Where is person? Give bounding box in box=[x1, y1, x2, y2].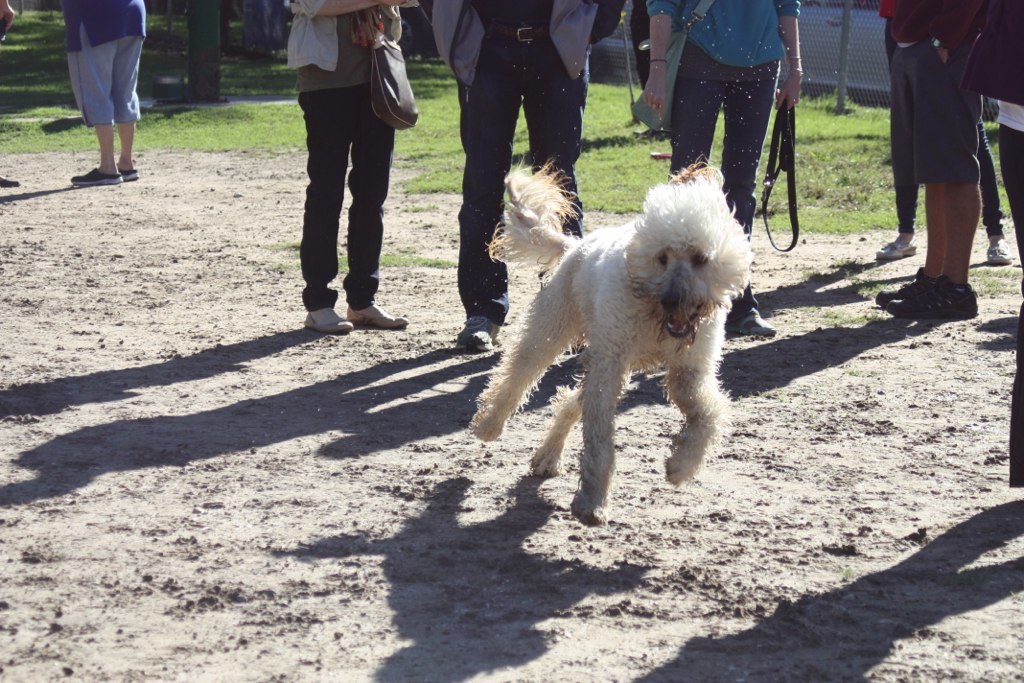
box=[51, 0, 152, 184].
